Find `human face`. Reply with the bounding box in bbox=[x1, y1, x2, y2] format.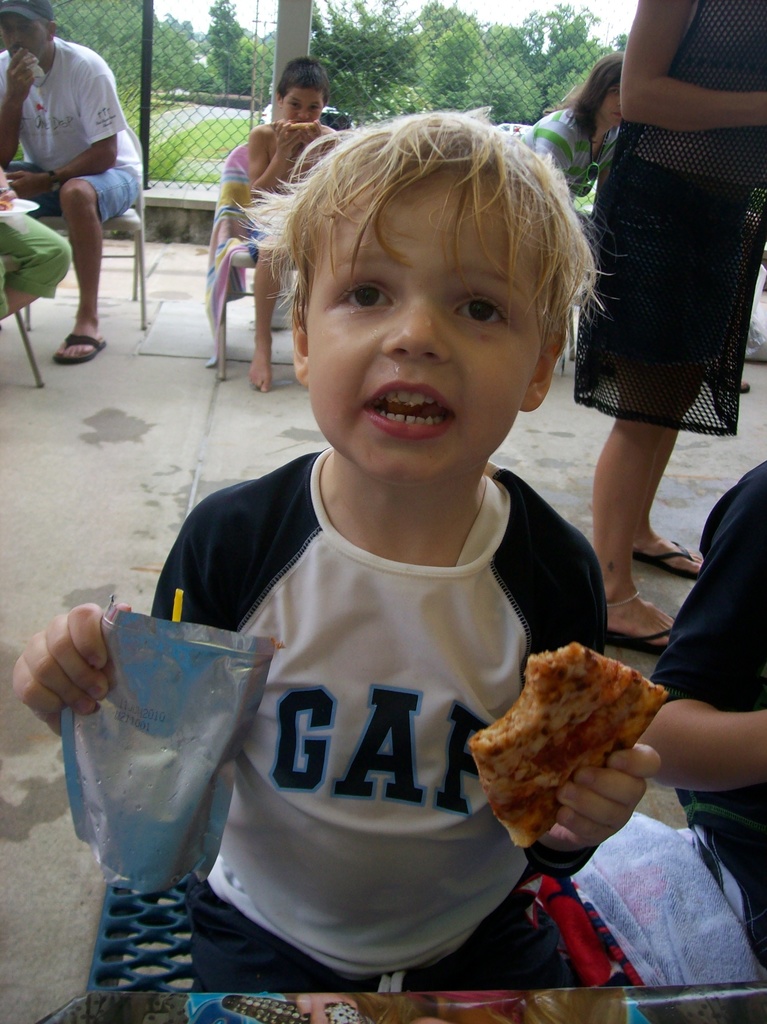
bbox=[277, 89, 329, 129].
